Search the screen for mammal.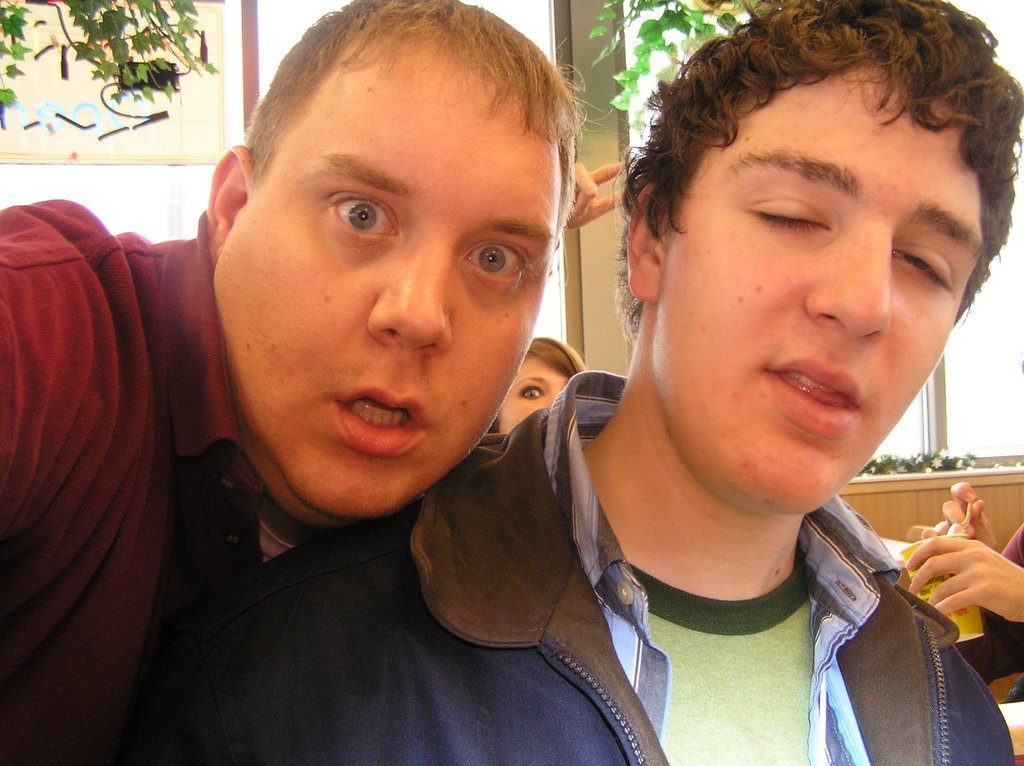
Found at 901,478,1023,698.
